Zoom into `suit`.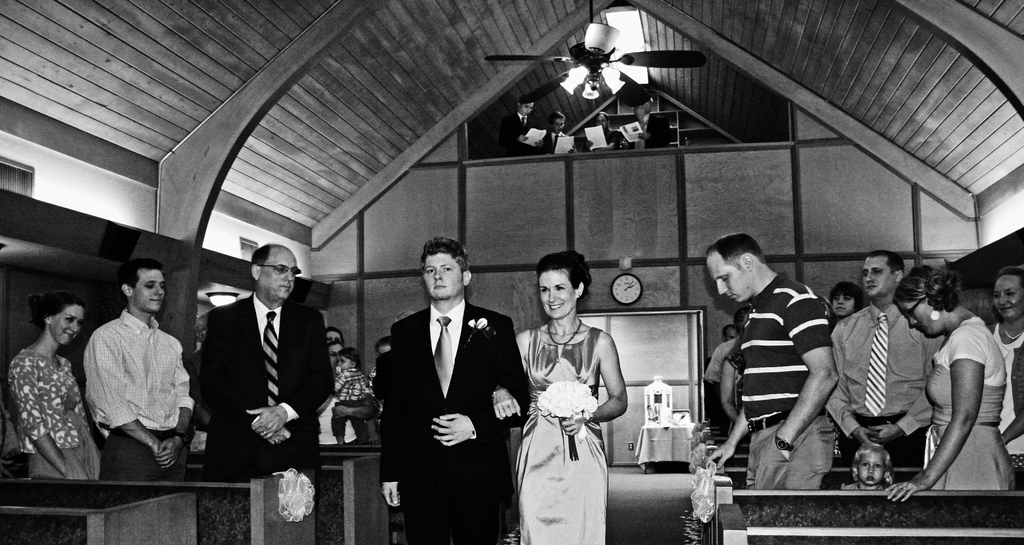
Zoom target: 367 237 524 528.
